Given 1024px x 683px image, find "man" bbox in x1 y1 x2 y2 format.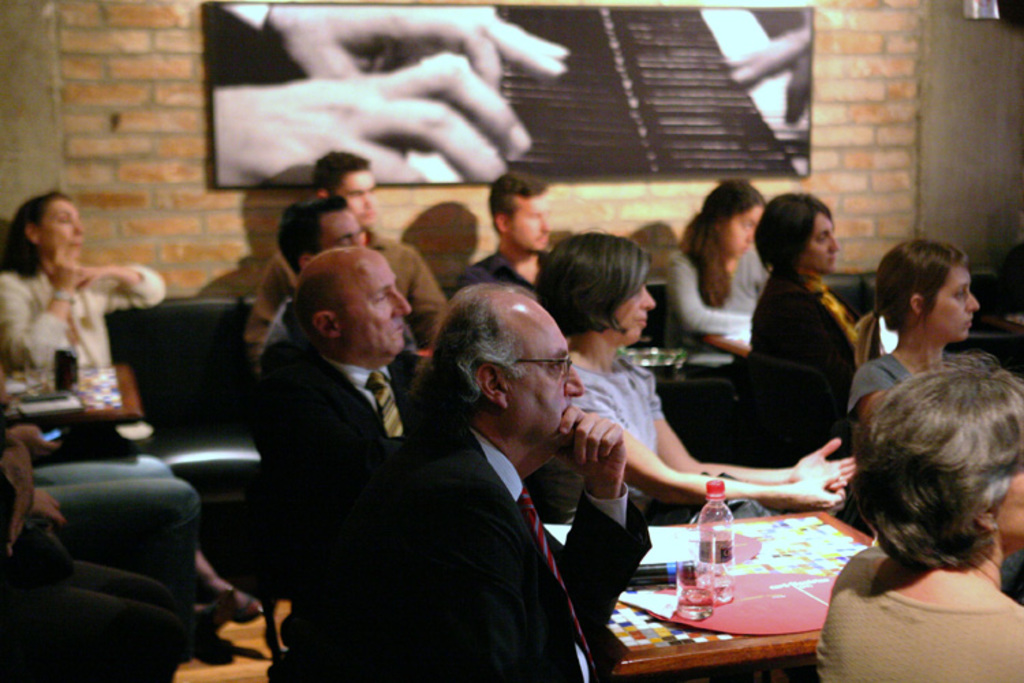
453 171 556 299.
